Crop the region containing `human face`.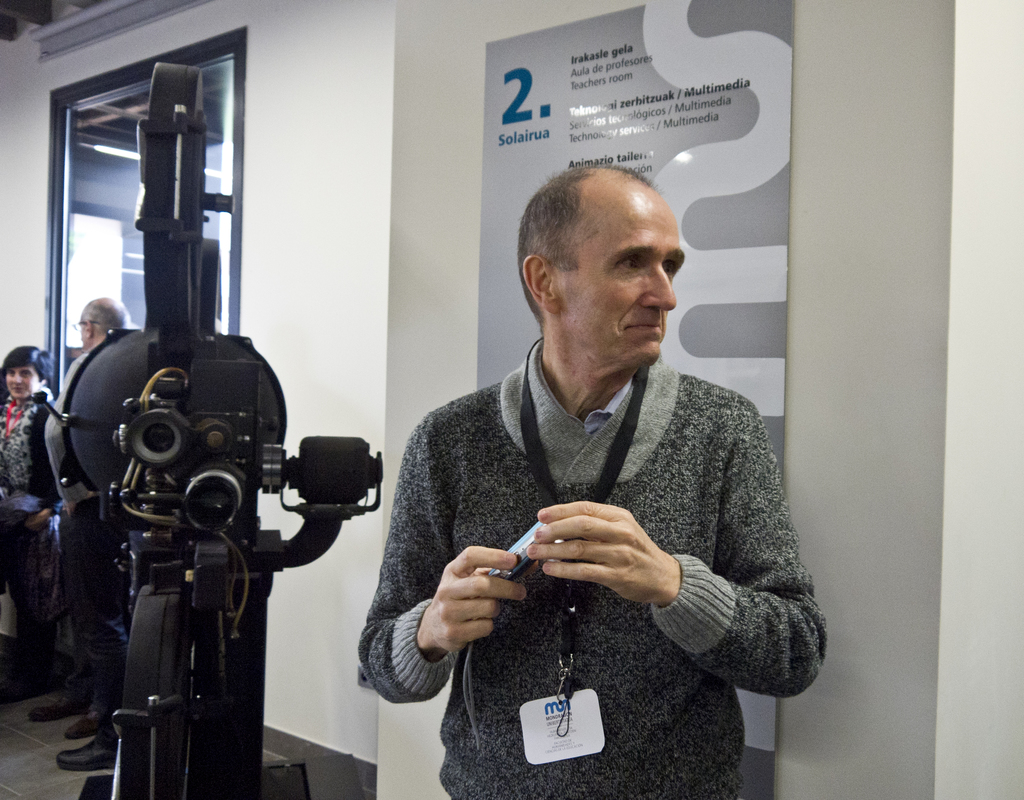
Crop region: select_region(561, 182, 687, 375).
